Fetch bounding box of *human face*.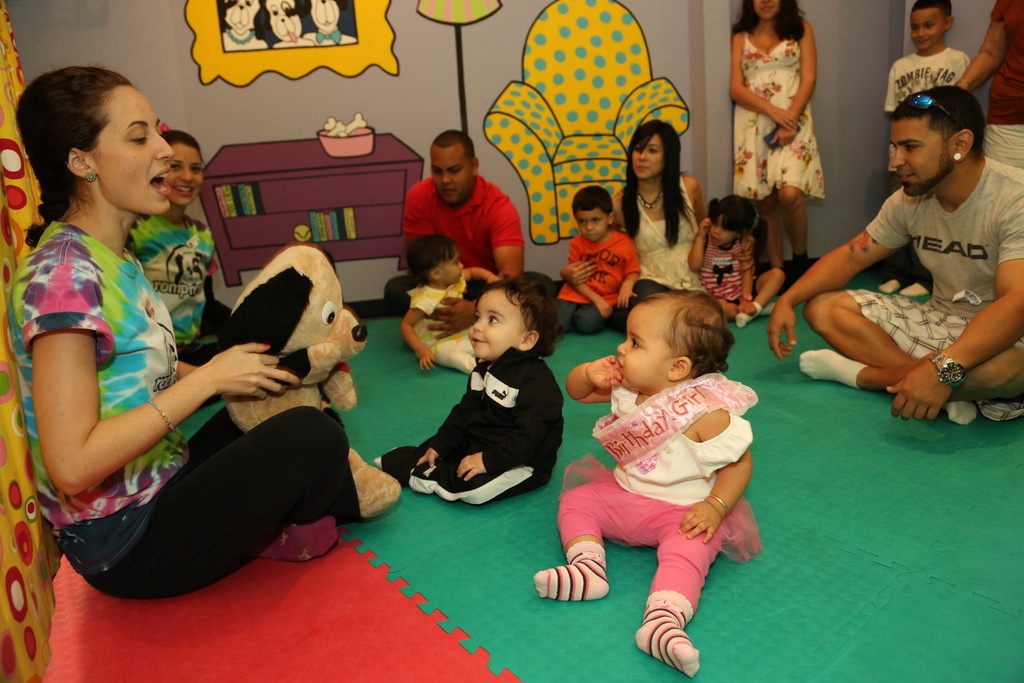
Bbox: {"left": 470, "top": 286, "right": 527, "bottom": 358}.
